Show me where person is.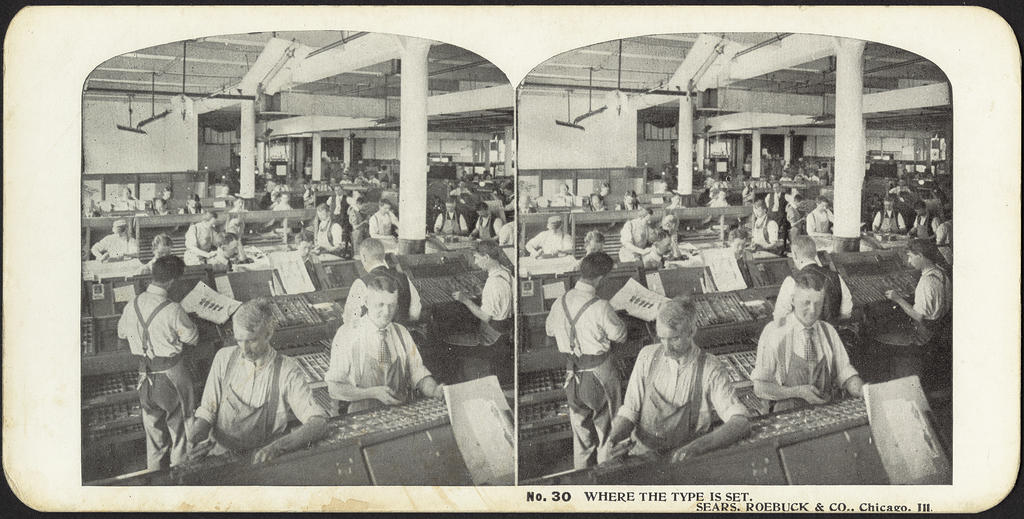
person is at box=[438, 235, 516, 362].
